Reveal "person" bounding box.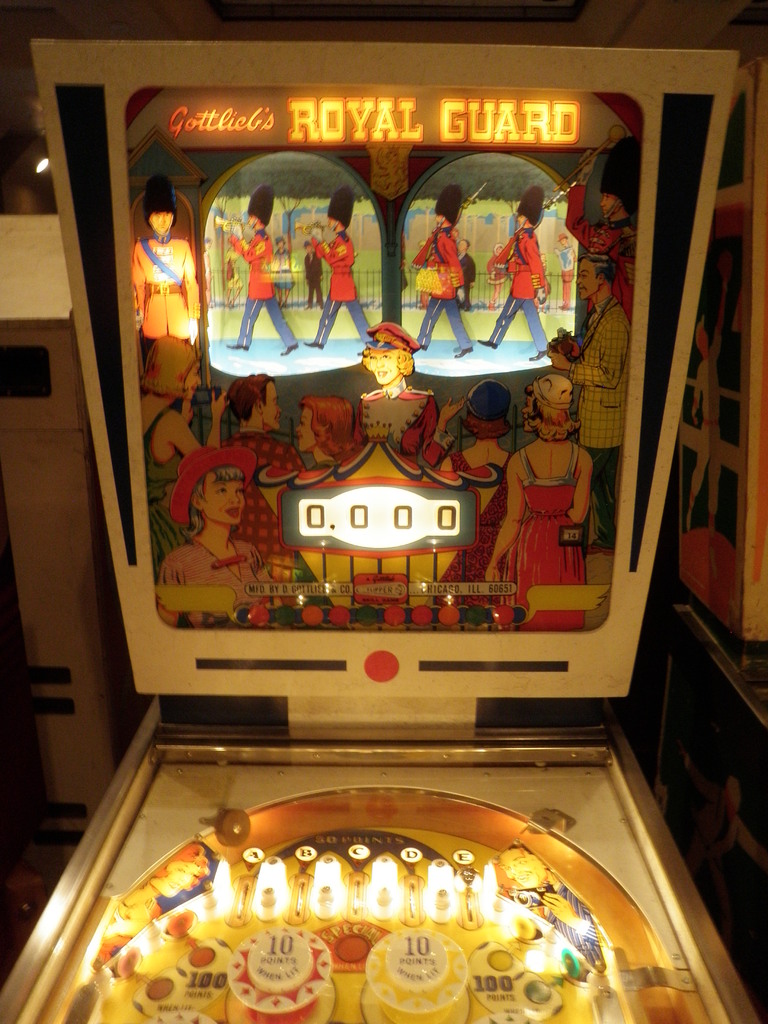
Revealed: 483, 175, 567, 361.
